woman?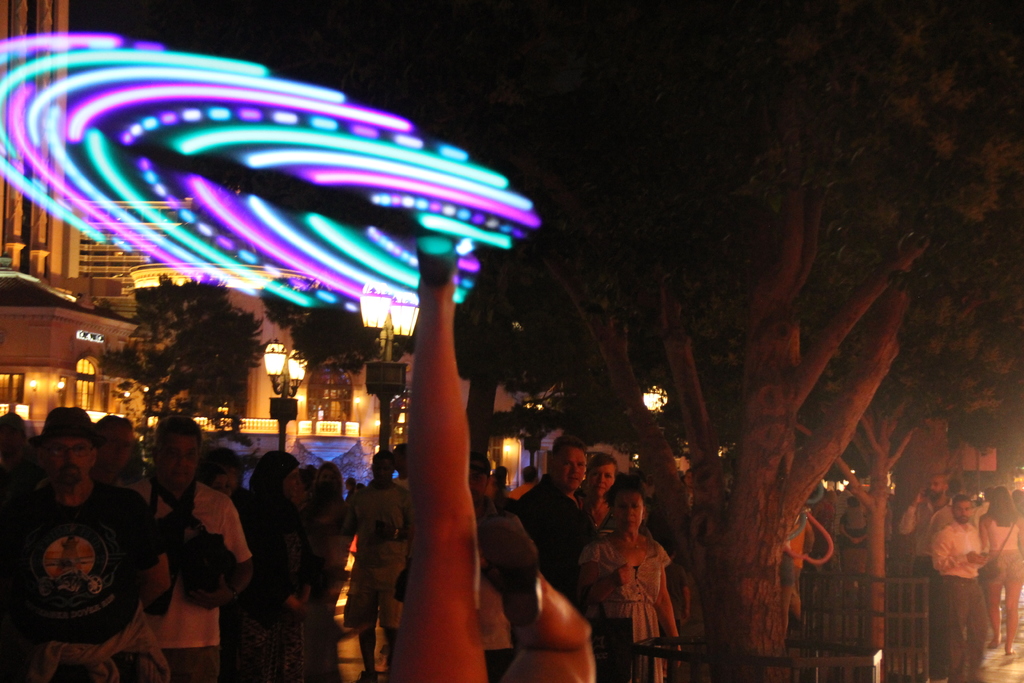
{"left": 583, "top": 451, "right": 630, "bottom": 534}
